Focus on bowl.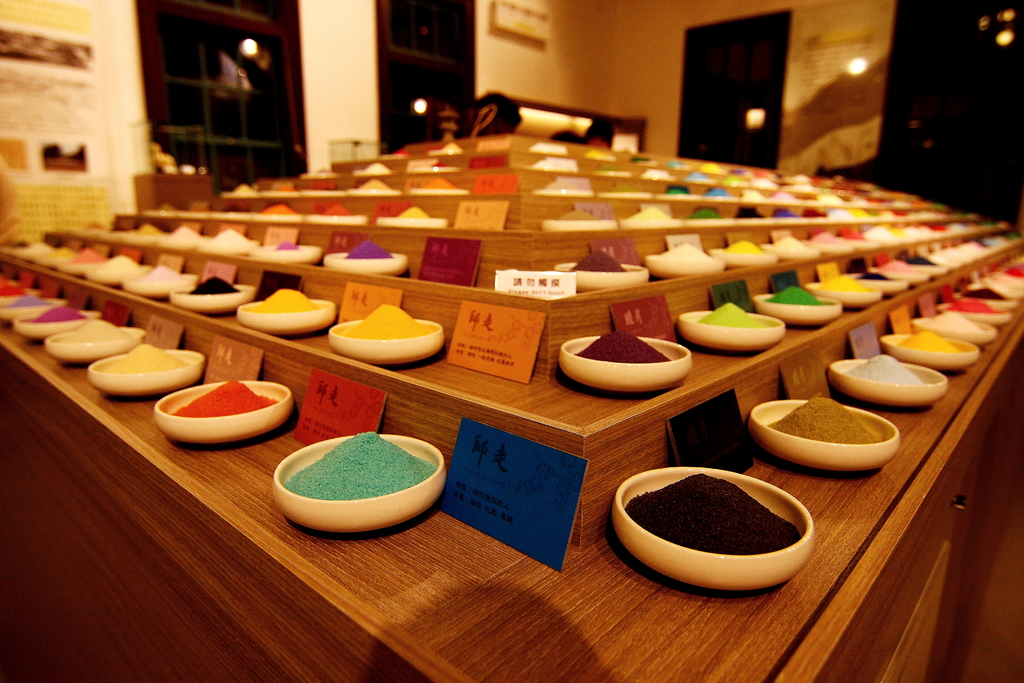
Focused at <box>677,309,783,351</box>.
